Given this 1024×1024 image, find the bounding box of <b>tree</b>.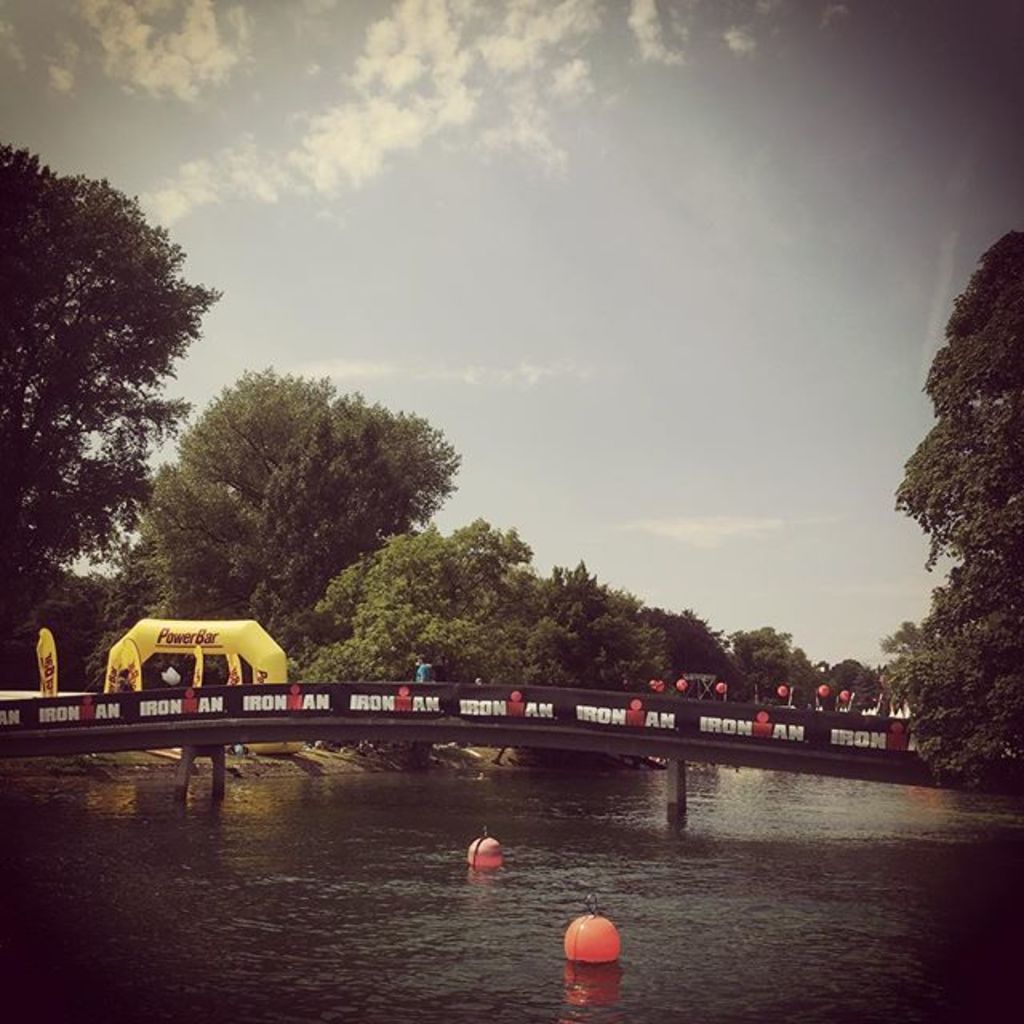
(left=522, top=554, right=678, bottom=627).
